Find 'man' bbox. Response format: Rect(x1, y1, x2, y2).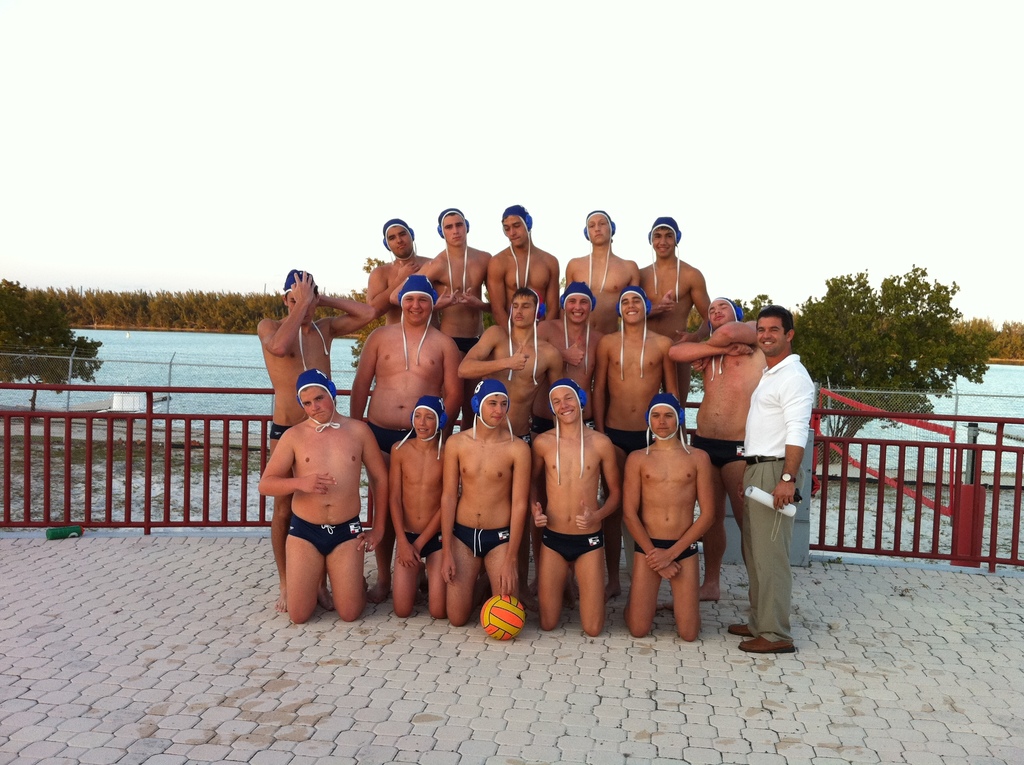
Rect(389, 396, 447, 622).
